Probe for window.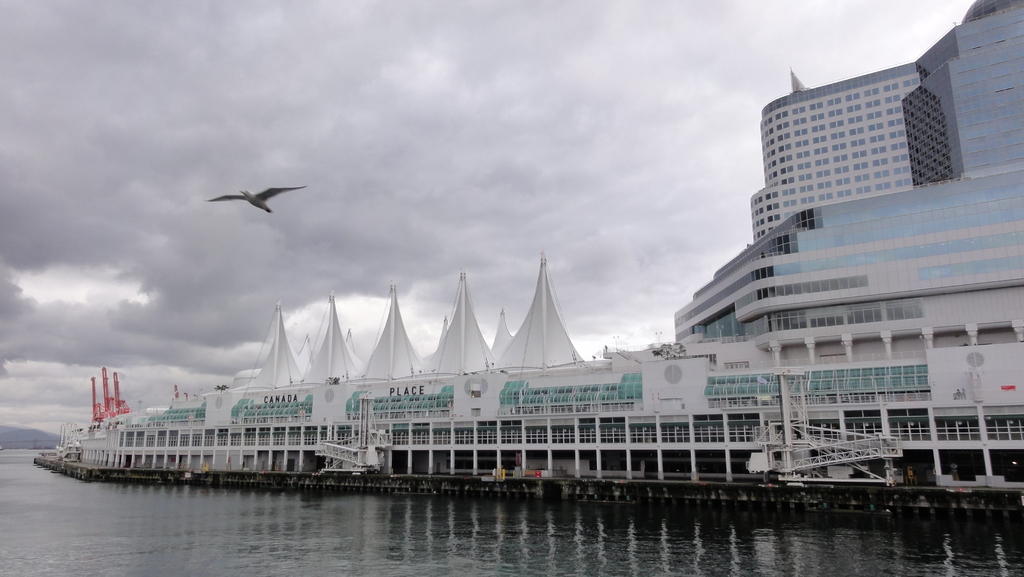
Probe result: (792, 127, 804, 139).
